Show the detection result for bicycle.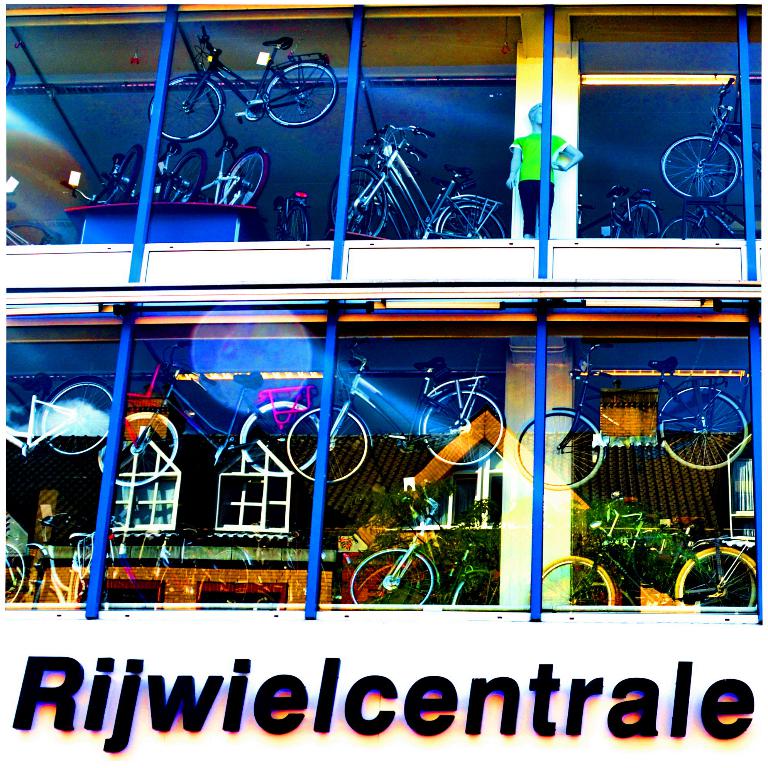
{"x1": 143, "y1": 140, "x2": 207, "y2": 207}.
